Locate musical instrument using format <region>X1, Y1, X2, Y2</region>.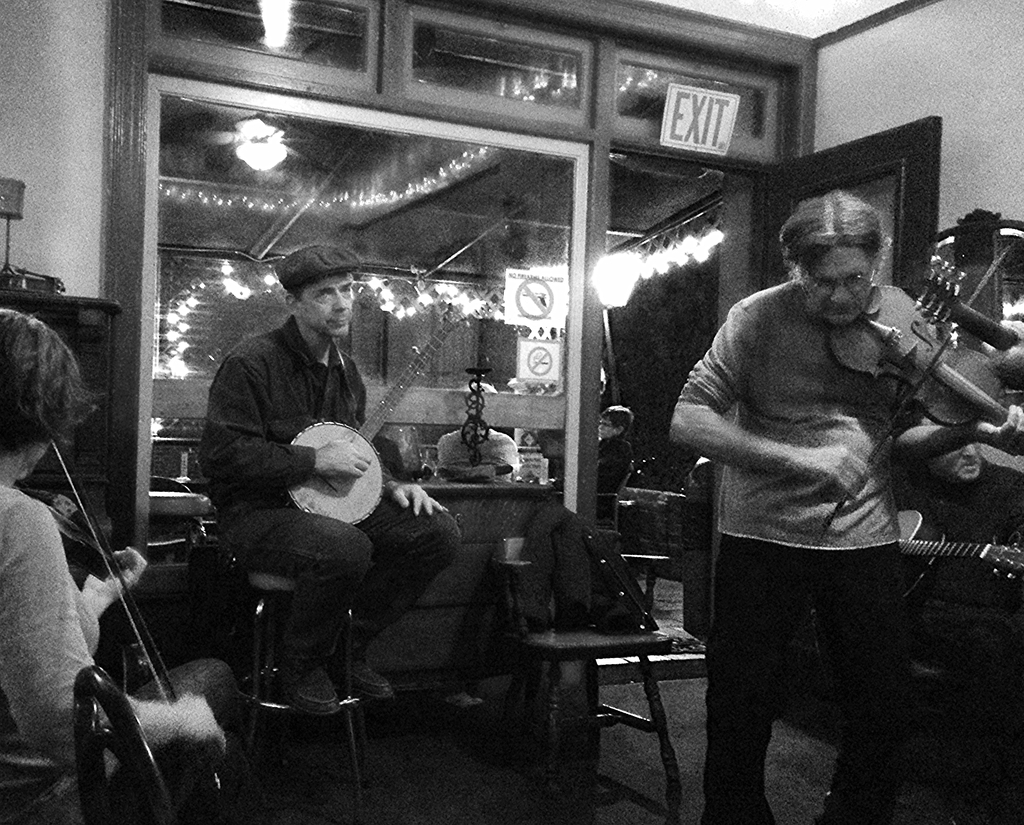
<region>817, 238, 1023, 554</region>.
